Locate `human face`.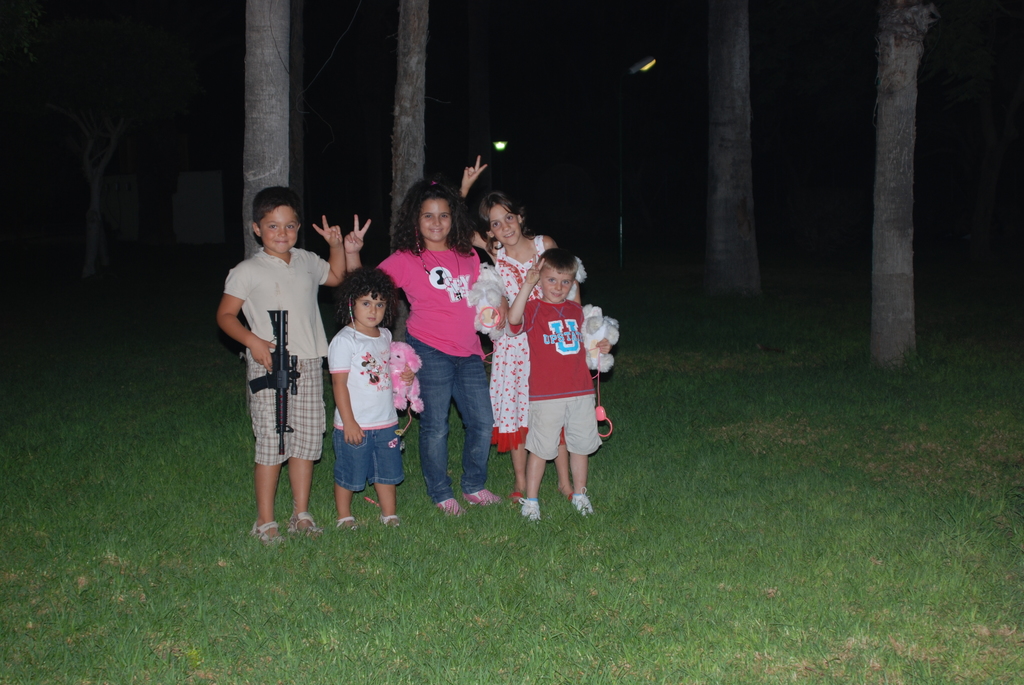
Bounding box: left=490, top=203, right=520, bottom=243.
